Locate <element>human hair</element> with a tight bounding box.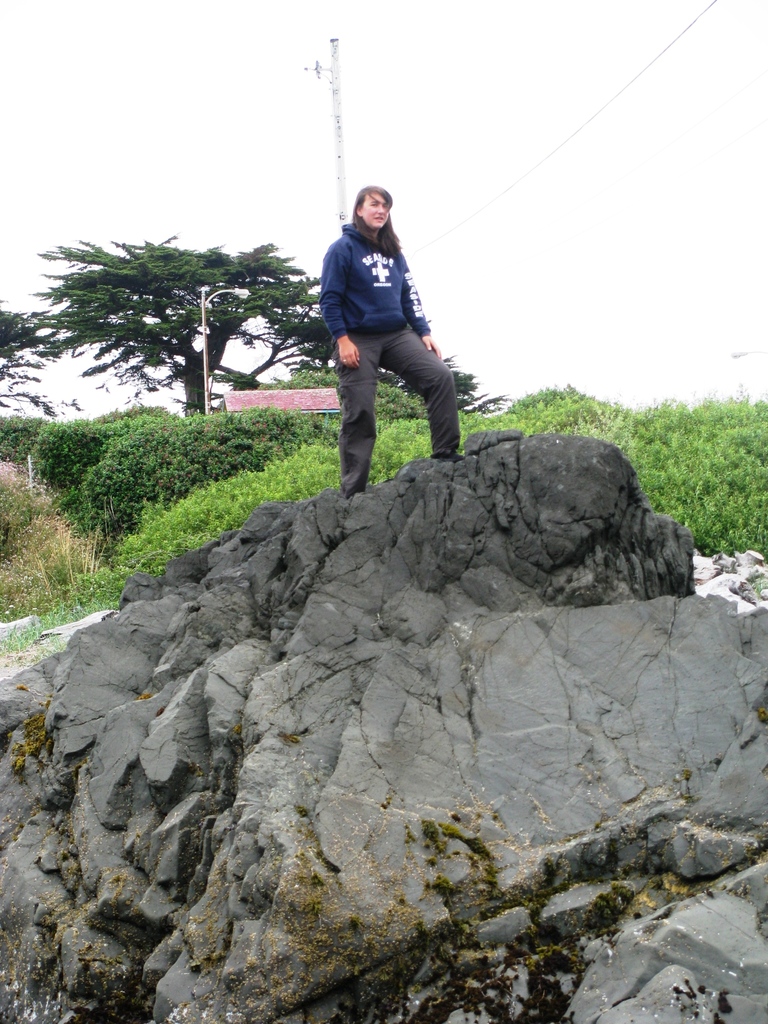
(338, 179, 412, 253).
